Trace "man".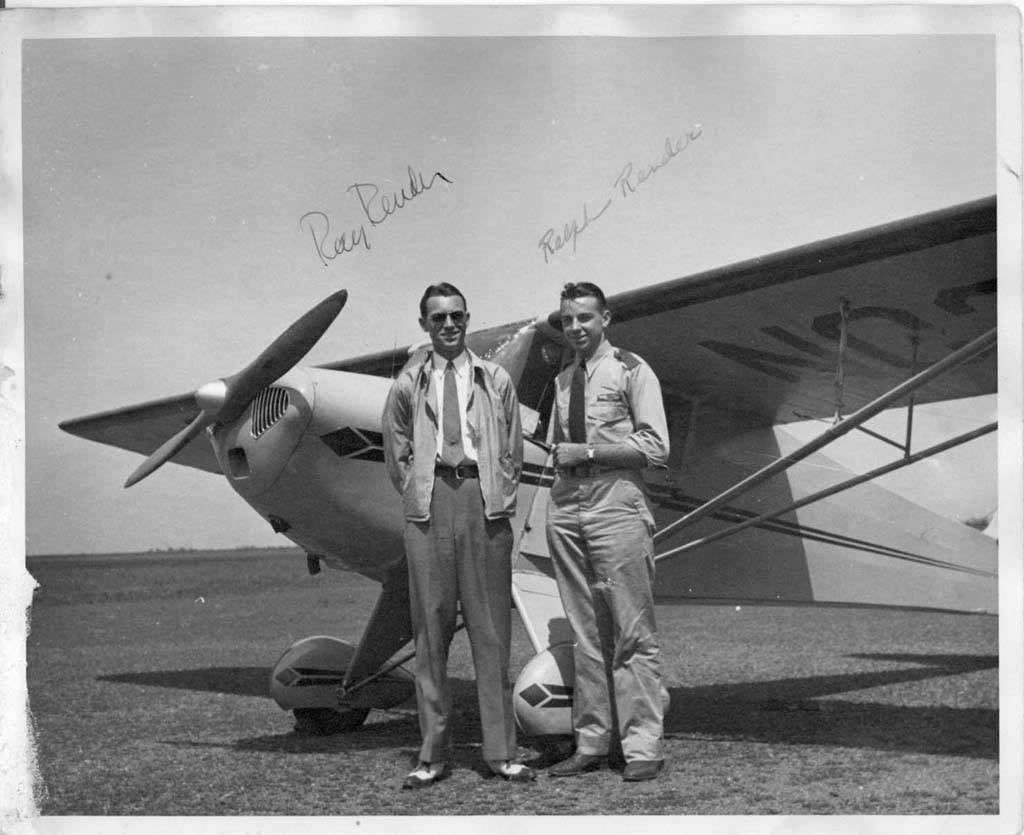
Traced to crop(384, 281, 528, 791).
